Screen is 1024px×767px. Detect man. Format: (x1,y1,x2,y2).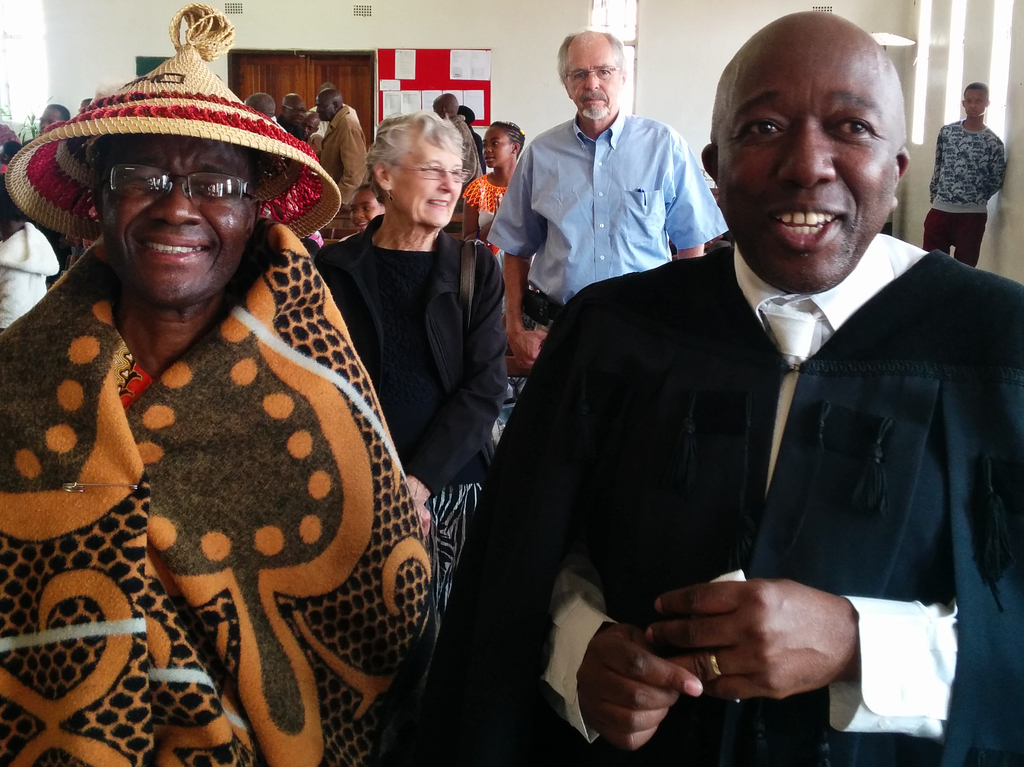
(240,91,280,122).
